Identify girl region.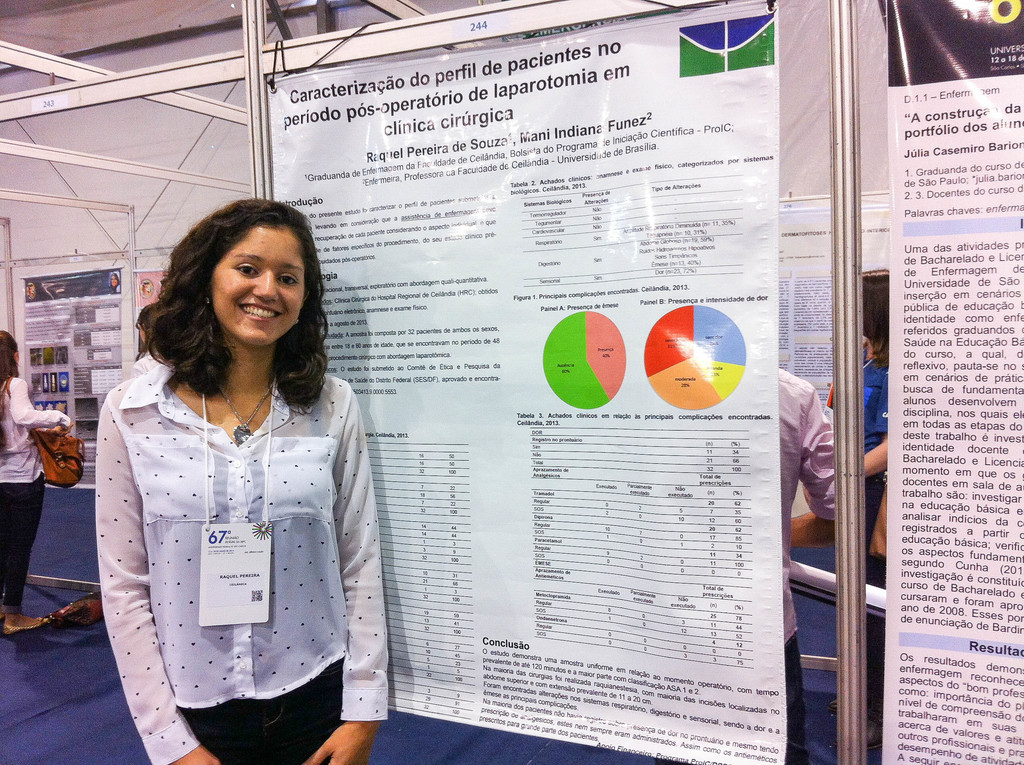
Region: rect(95, 199, 390, 764).
